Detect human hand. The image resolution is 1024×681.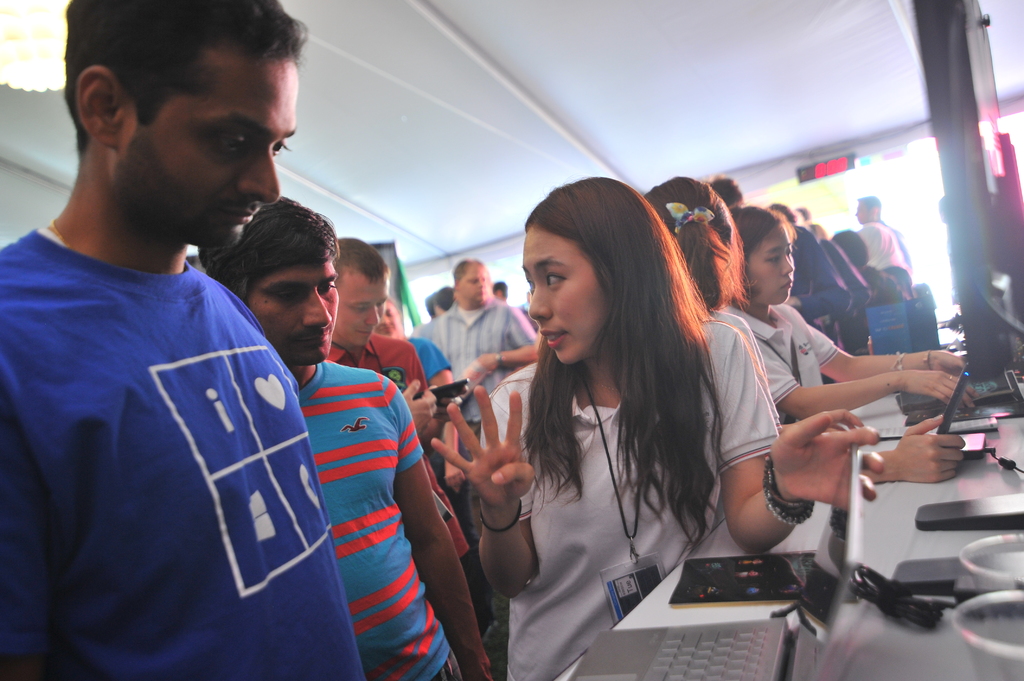
<bbox>426, 382, 536, 509</bbox>.
